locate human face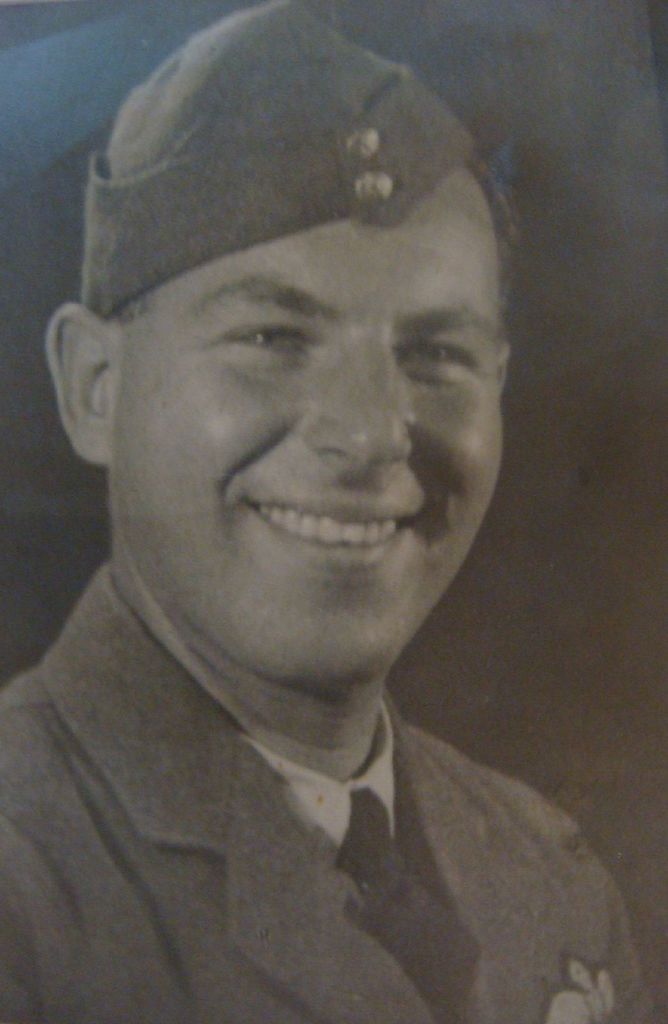
detection(109, 164, 507, 700)
